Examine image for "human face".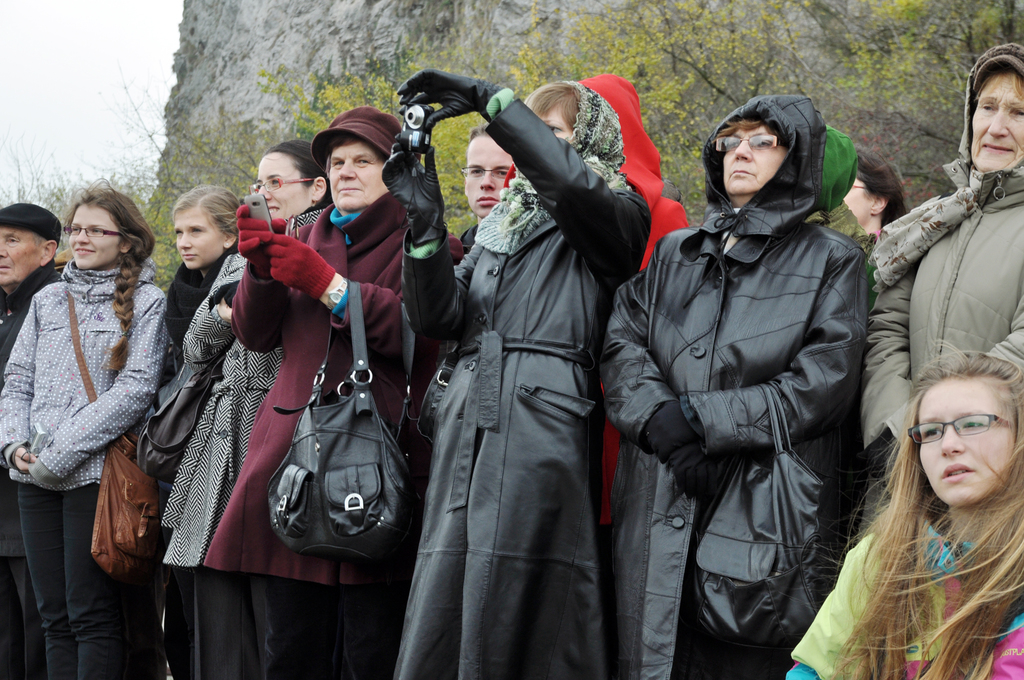
Examination result: 463,131,513,219.
